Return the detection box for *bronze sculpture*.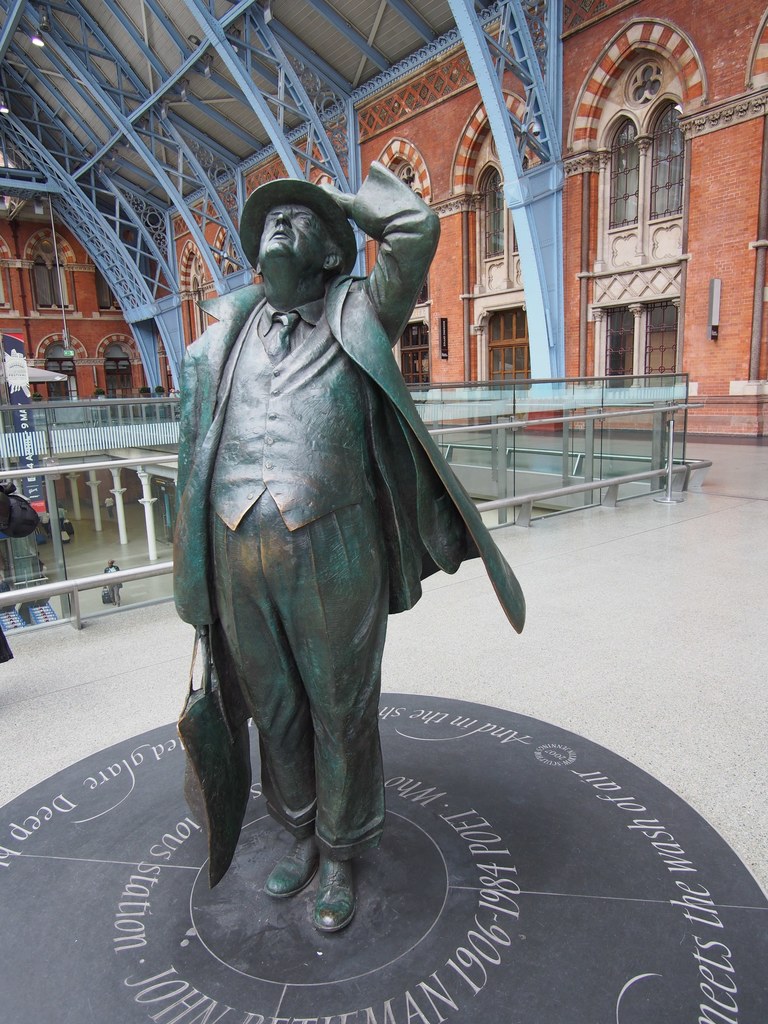
179:160:508:906.
